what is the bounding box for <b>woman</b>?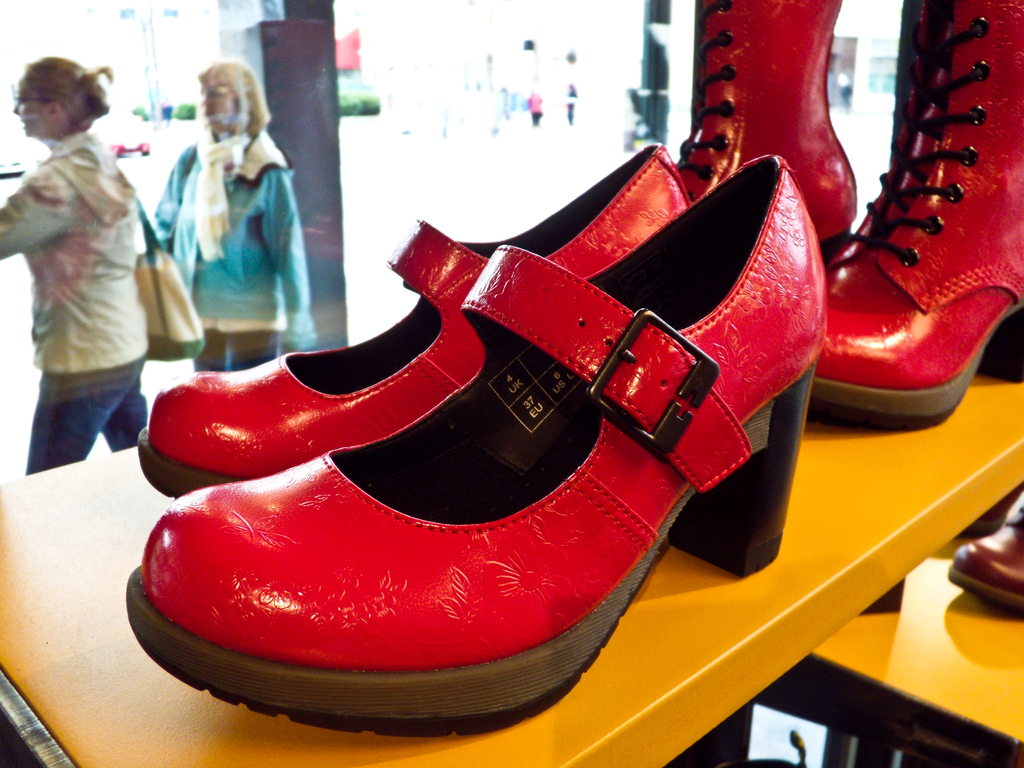
{"x1": 140, "y1": 60, "x2": 318, "y2": 369}.
